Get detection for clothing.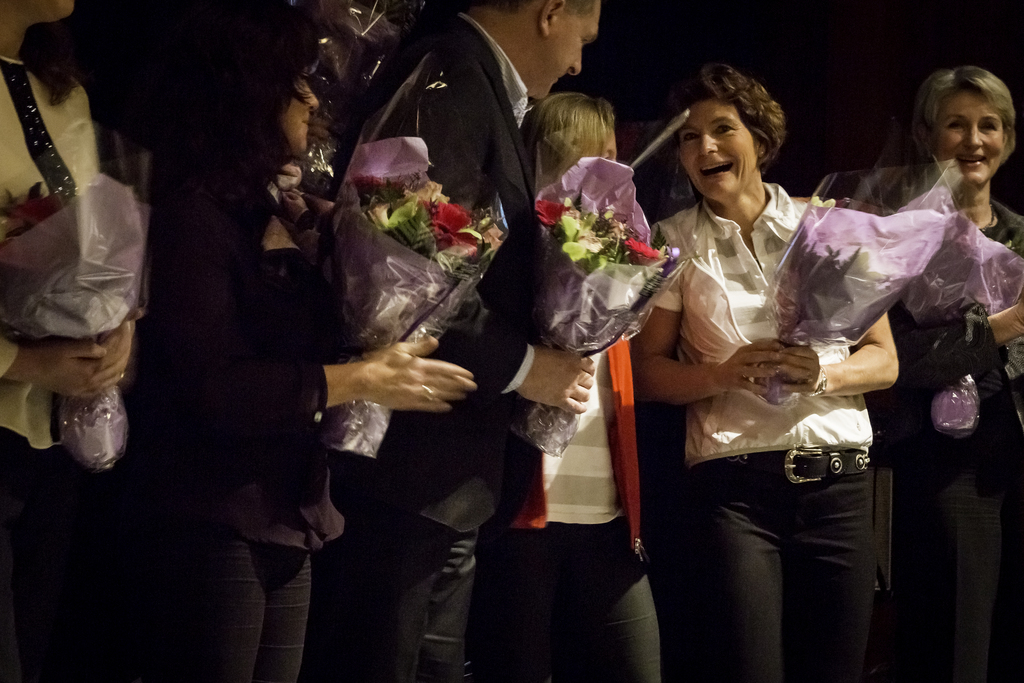
Detection: (x1=891, y1=198, x2=1023, y2=682).
